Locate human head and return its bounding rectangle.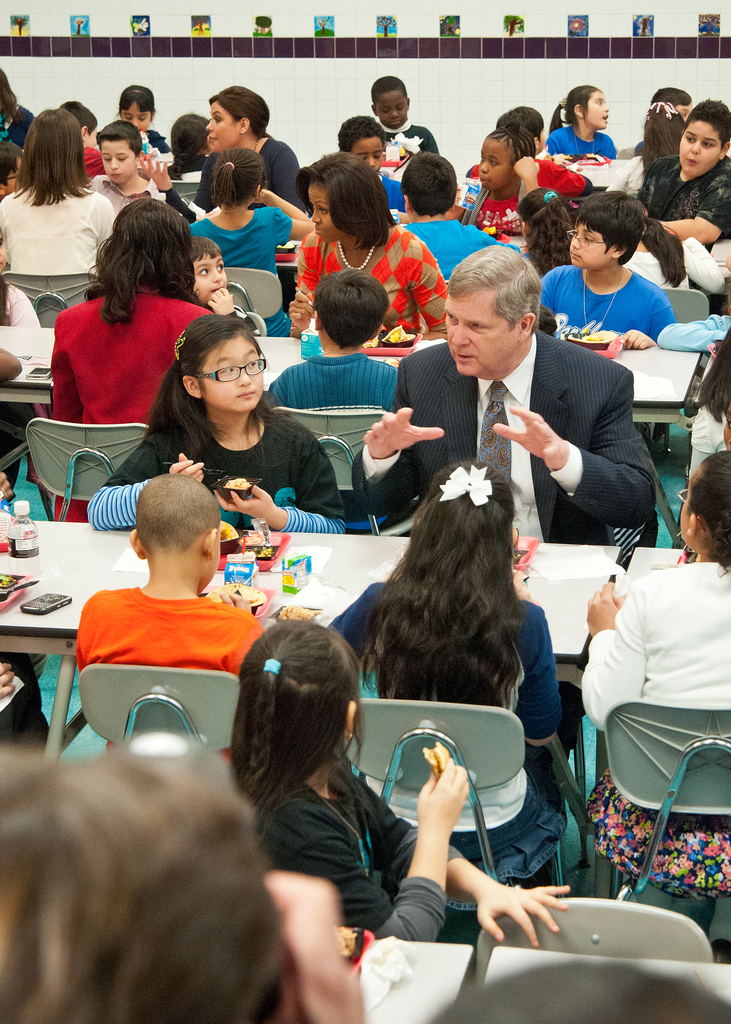
crop(300, 147, 382, 242).
